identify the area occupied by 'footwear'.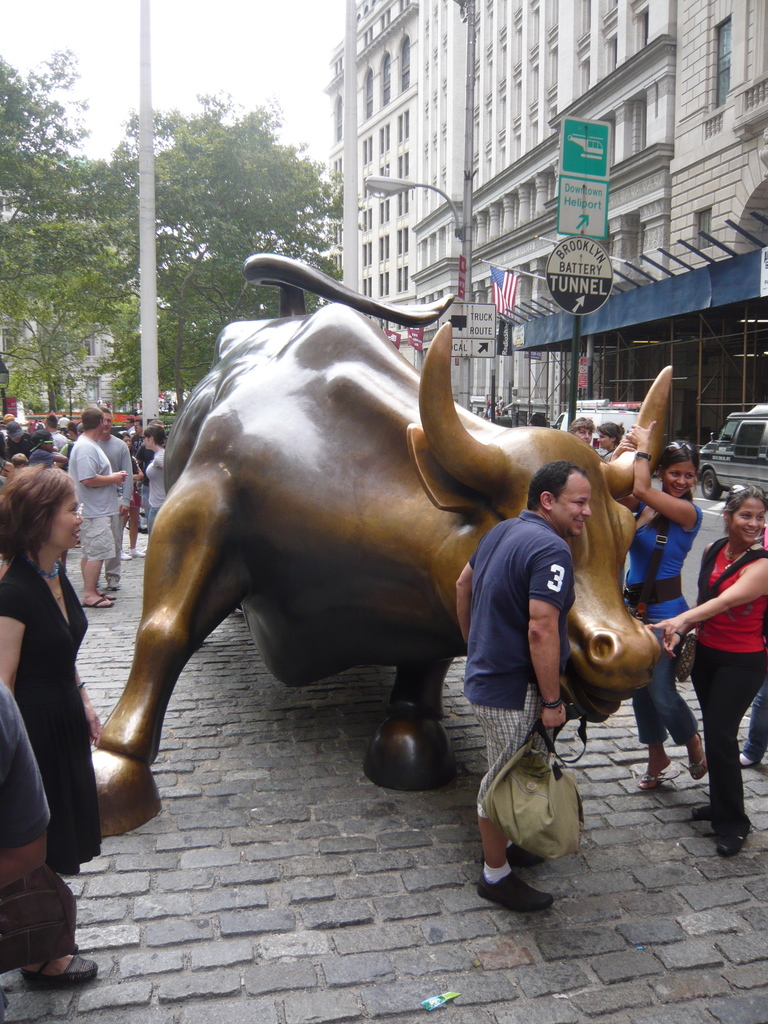
Area: l=474, t=875, r=557, b=915.
